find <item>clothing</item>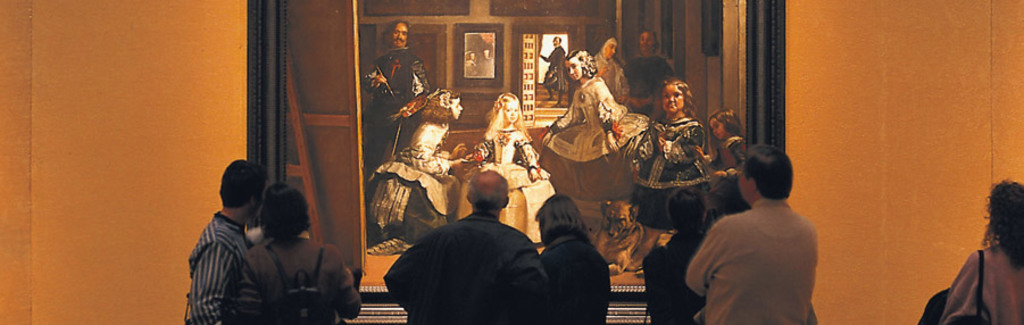
crop(684, 200, 818, 324)
